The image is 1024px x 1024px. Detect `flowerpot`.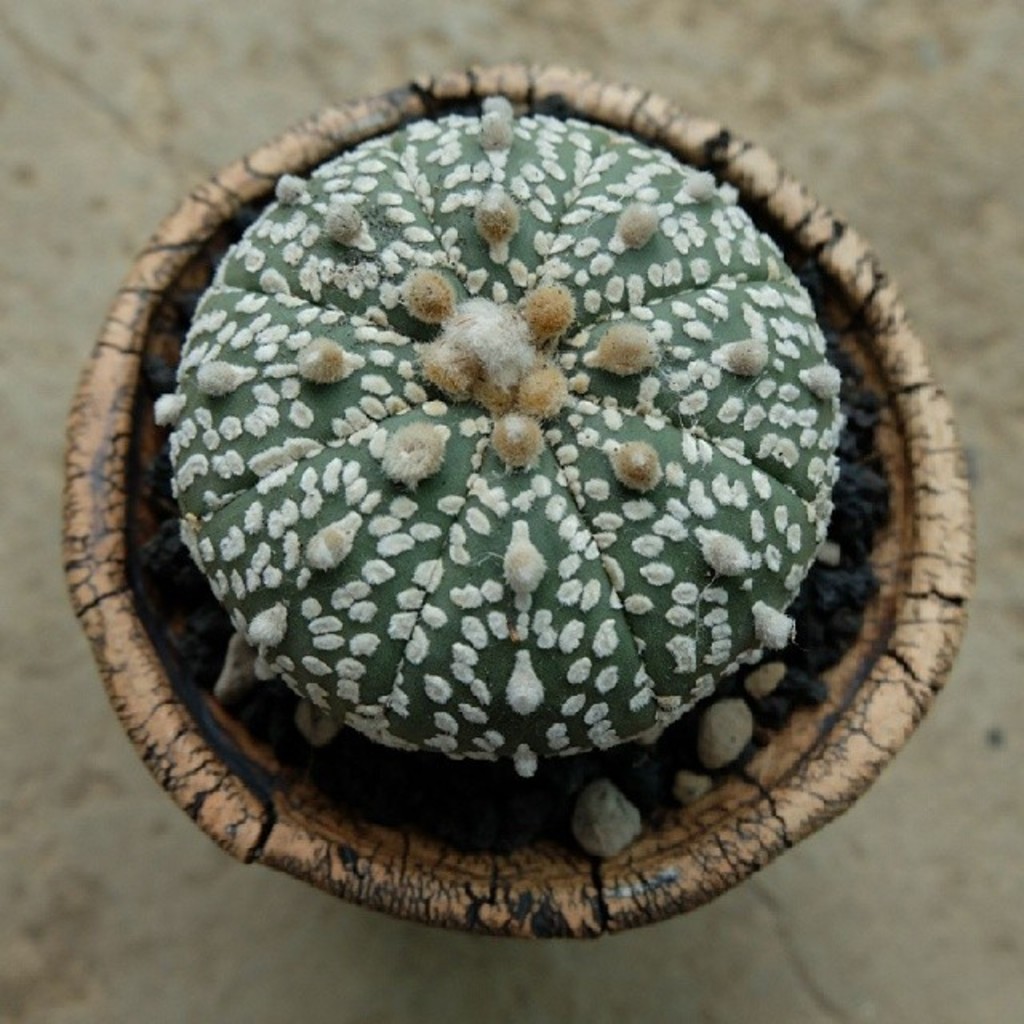
Detection: {"left": 107, "top": 48, "right": 1023, "bottom": 901}.
